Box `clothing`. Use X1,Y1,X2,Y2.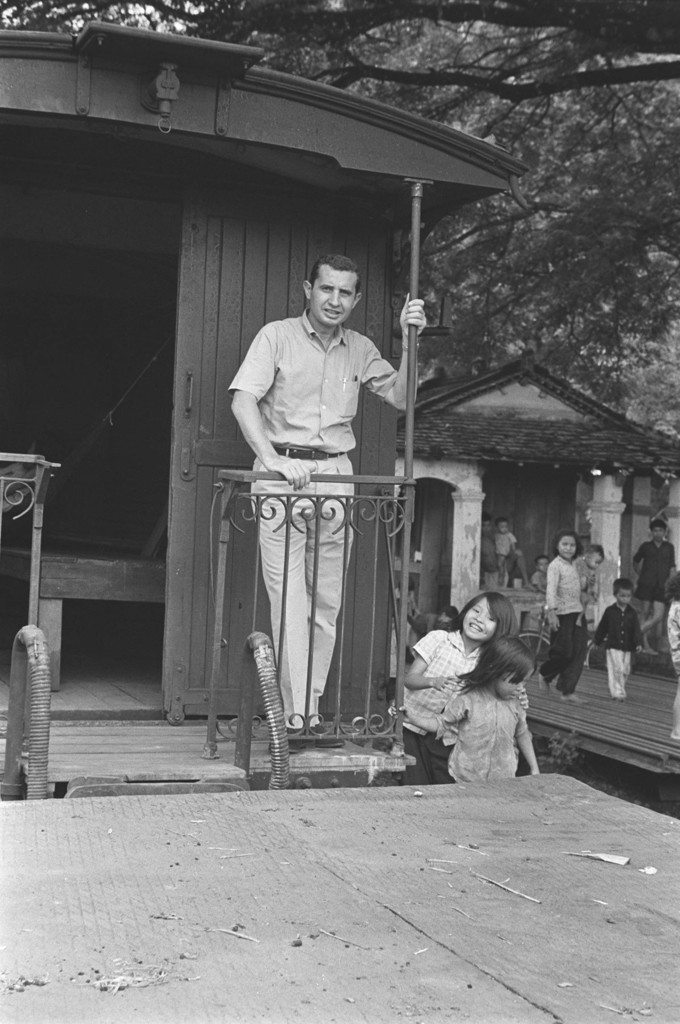
542,559,587,686.
